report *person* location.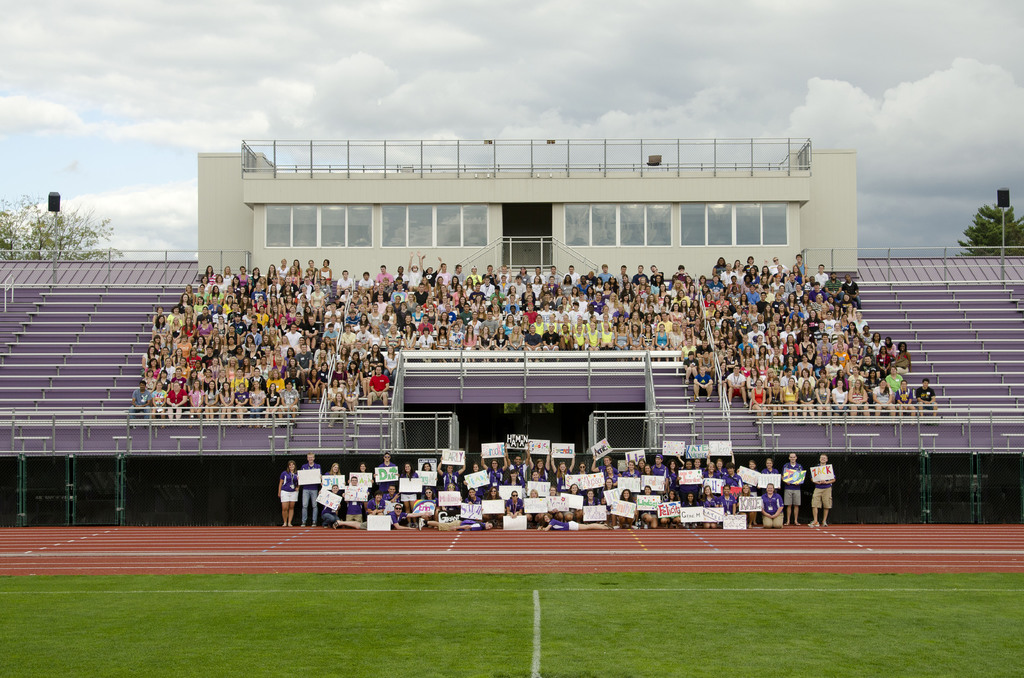
Report: (x1=276, y1=462, x2=303, y2=526).
